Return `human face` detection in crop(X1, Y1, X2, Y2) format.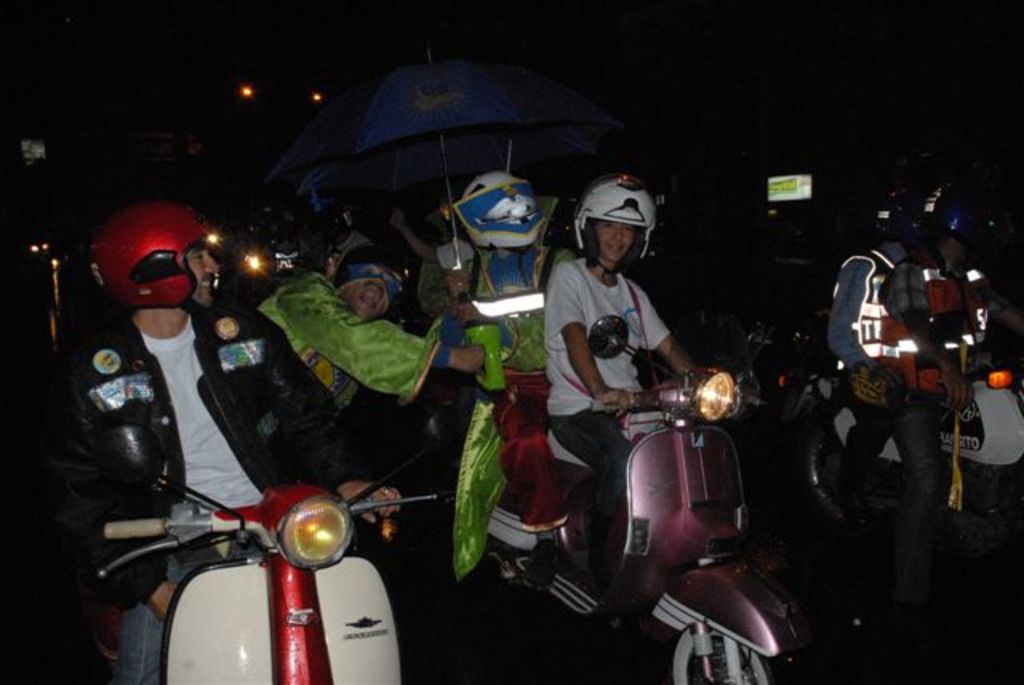
crop(600, 224, 635, 256).
